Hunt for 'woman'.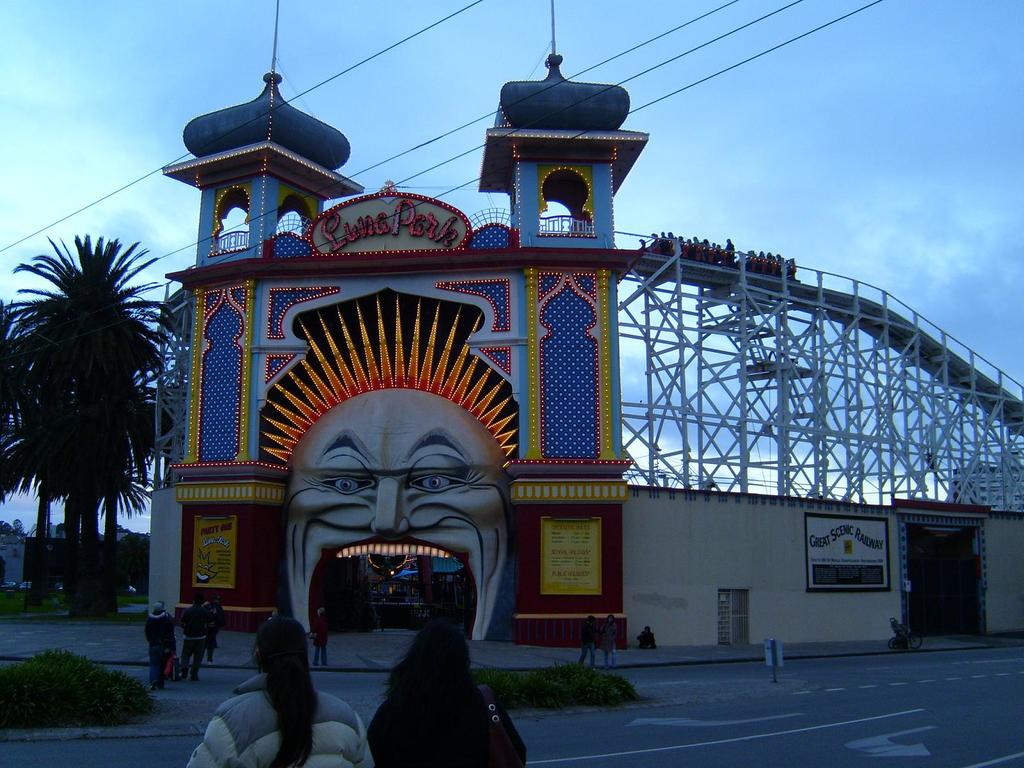
Hunted down at l=352, t=621, r=512, b=762.
